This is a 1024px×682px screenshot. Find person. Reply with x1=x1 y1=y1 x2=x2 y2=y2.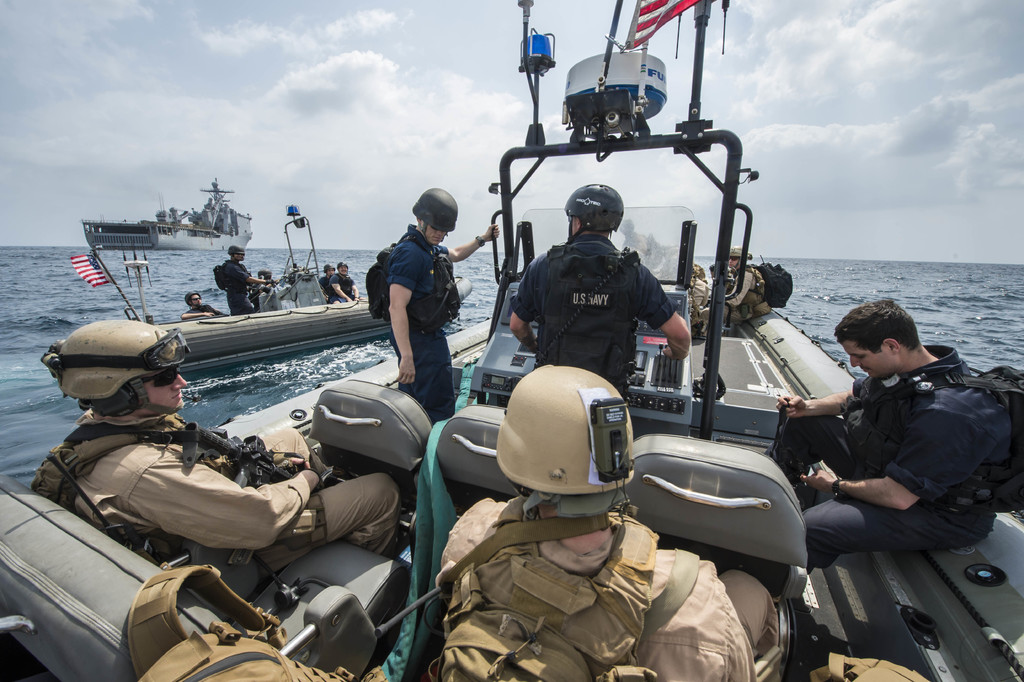
x1=20 y1=319 x2=412 y2=556.
